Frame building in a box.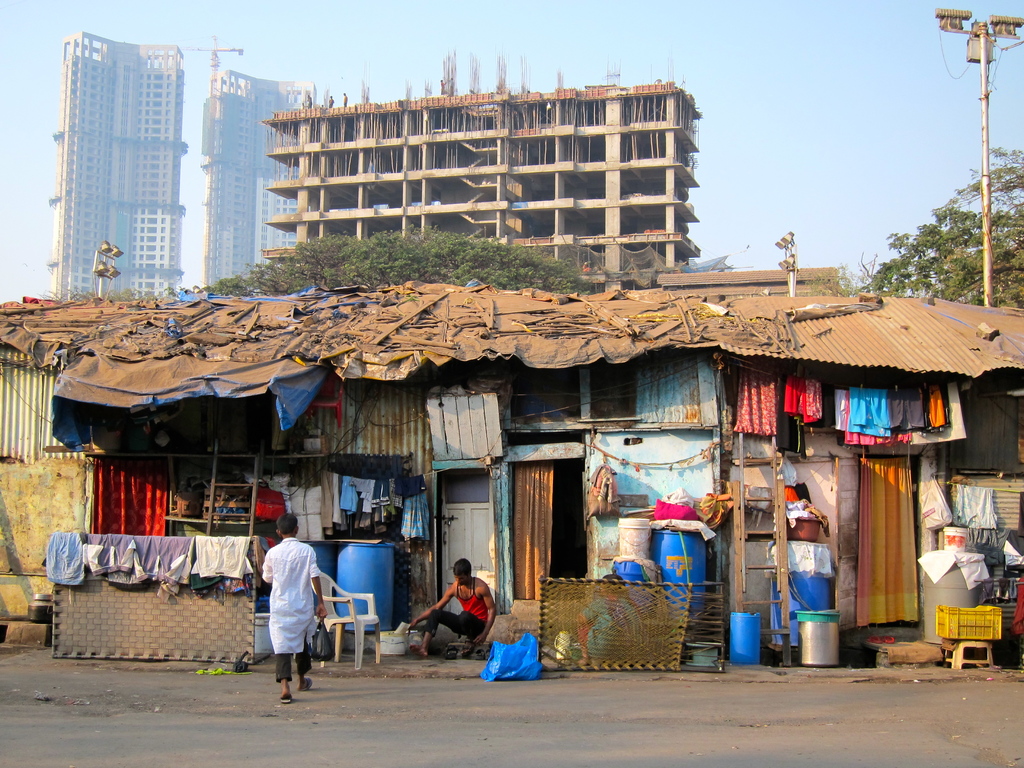
x1=198, y1=42, x2=317, y2=282.
